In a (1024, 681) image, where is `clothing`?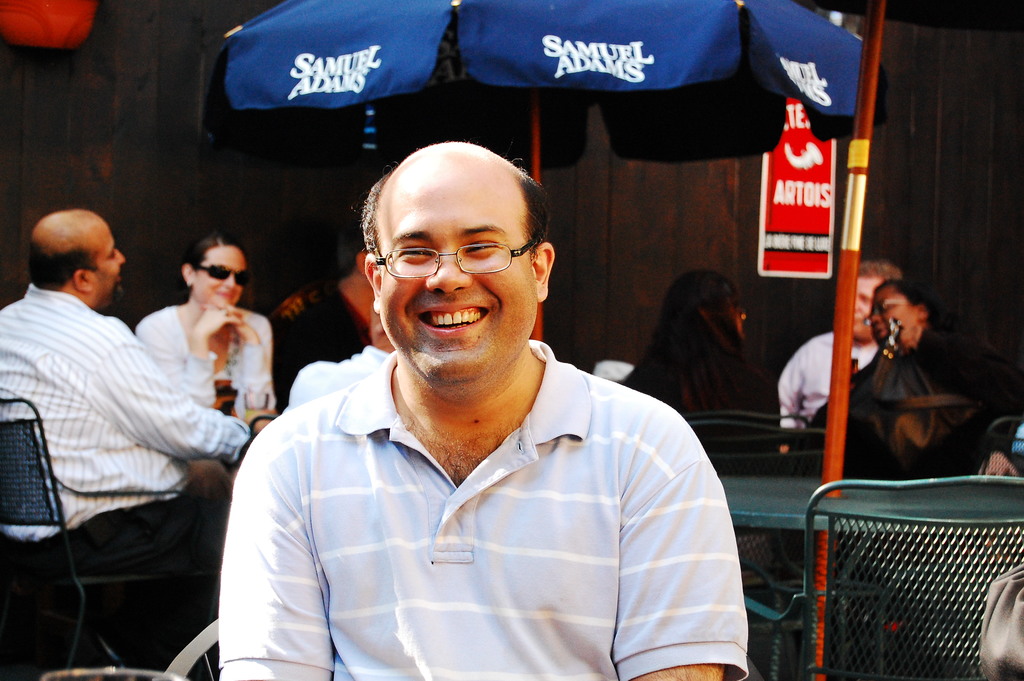
612,328,777,454.
